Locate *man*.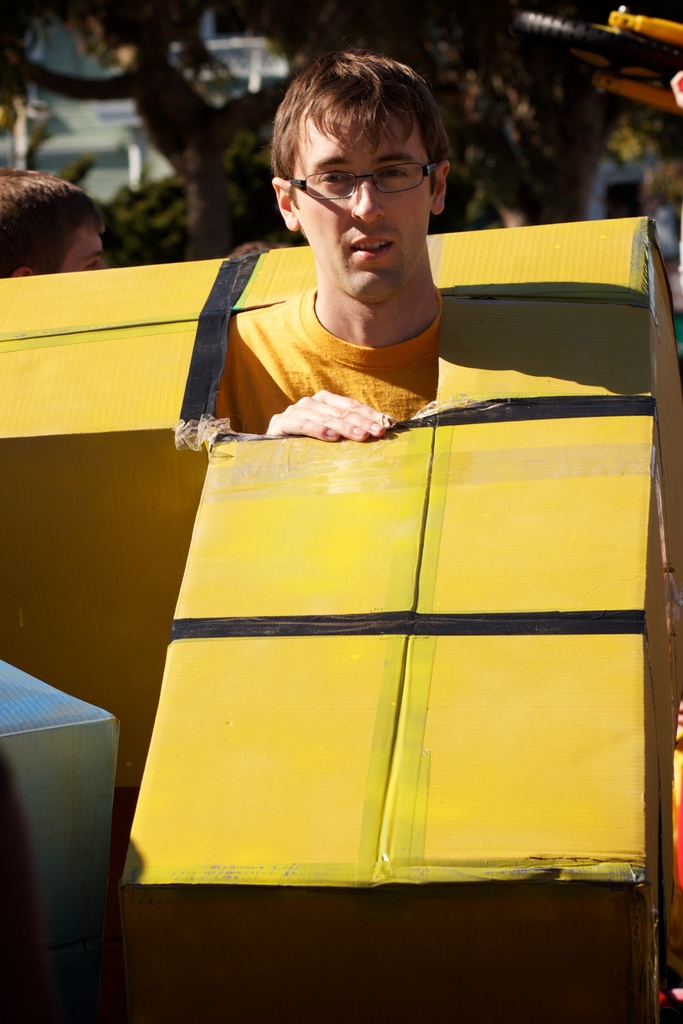
Bounding box: BBox(0, 162, 114, 277).
